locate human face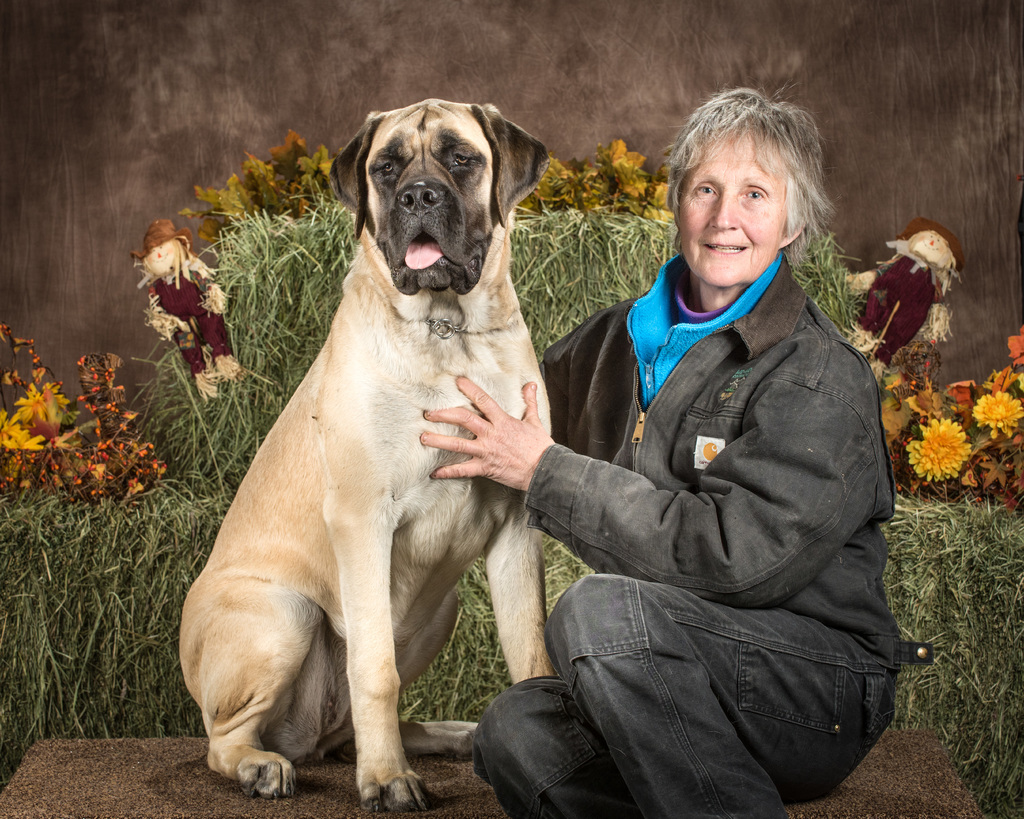
[143, 239, 175, 275]
